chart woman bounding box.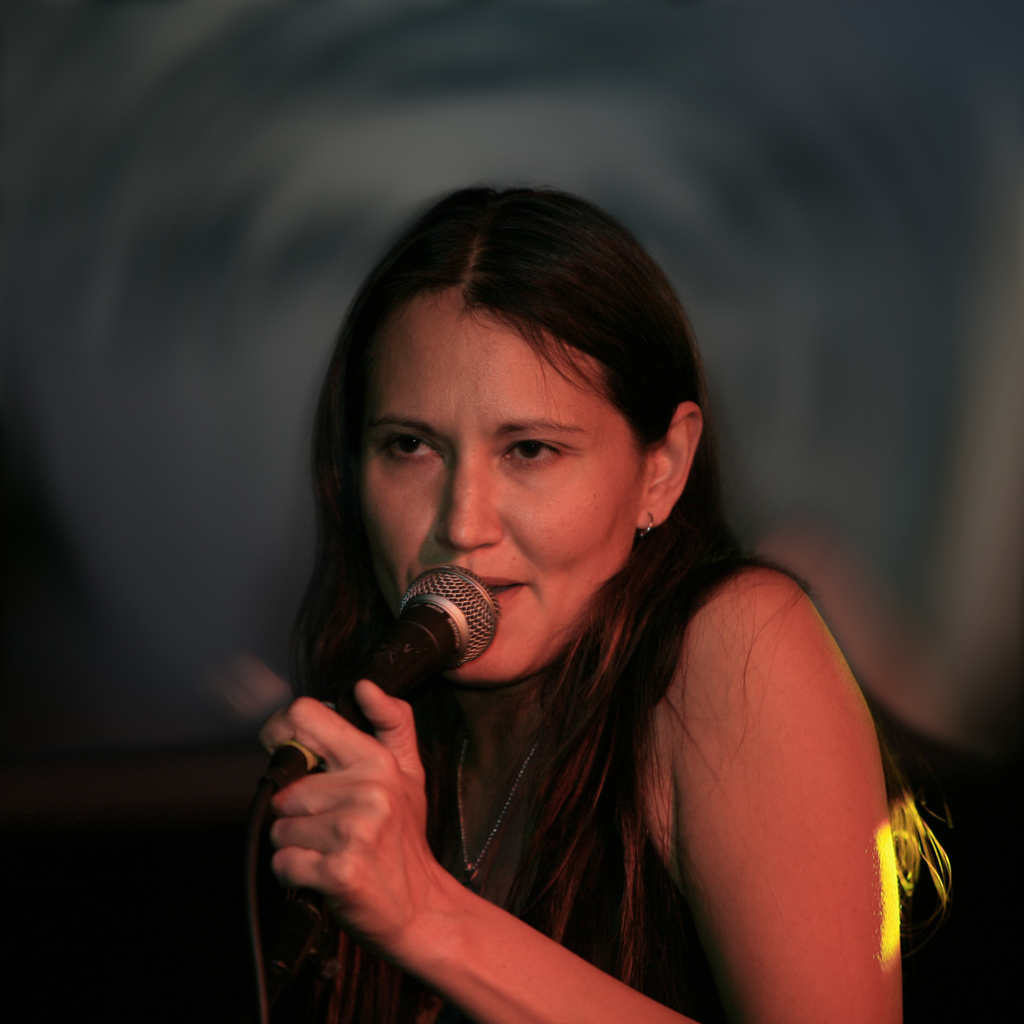
Charted: bbox=(247, 181, 953, 1023).
